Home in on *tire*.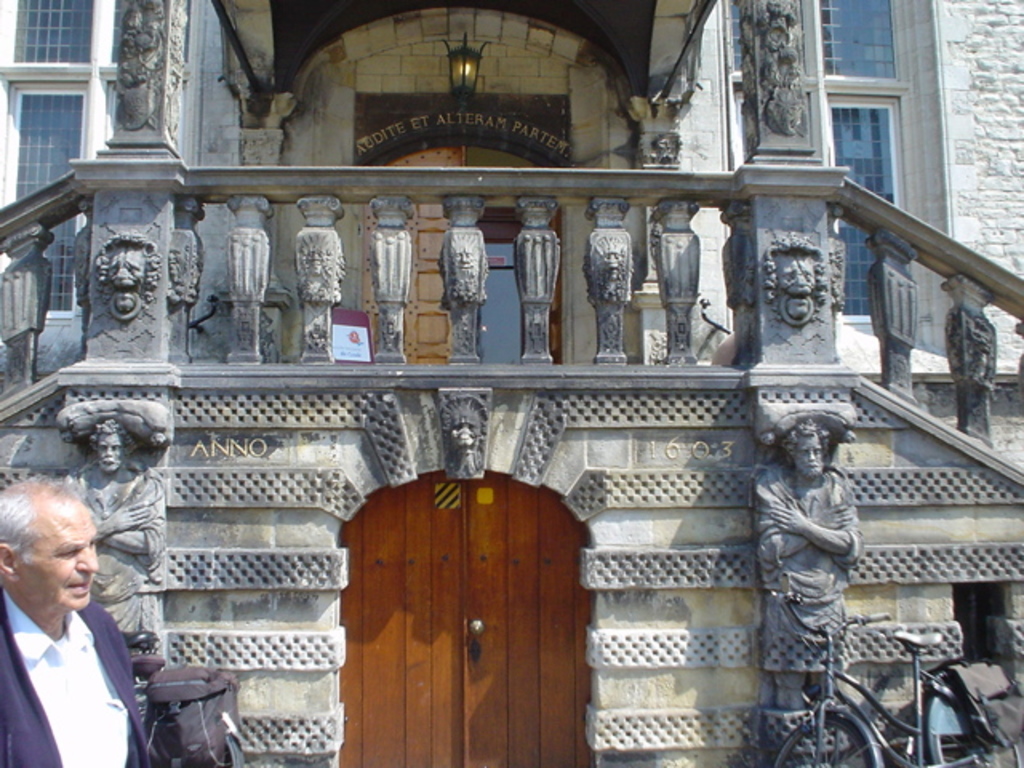
Homed in at x1=771, y1=715, x2=869, y2=766.
